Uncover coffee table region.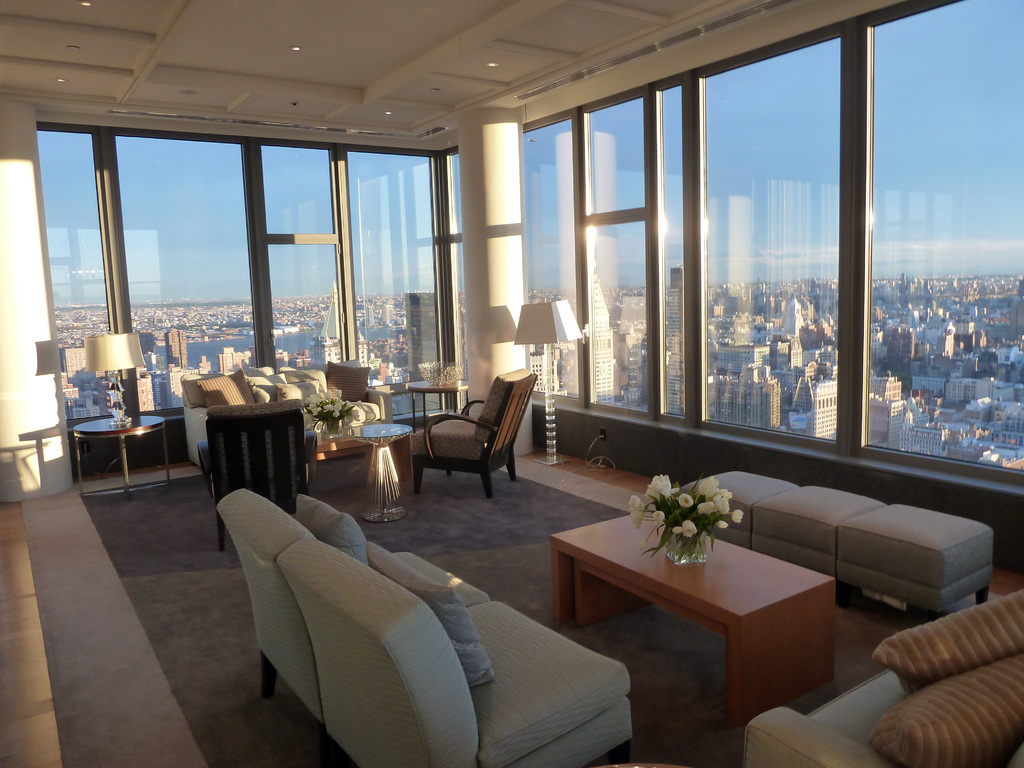
Uncovered: bbox(569, 520, 844, 710).
